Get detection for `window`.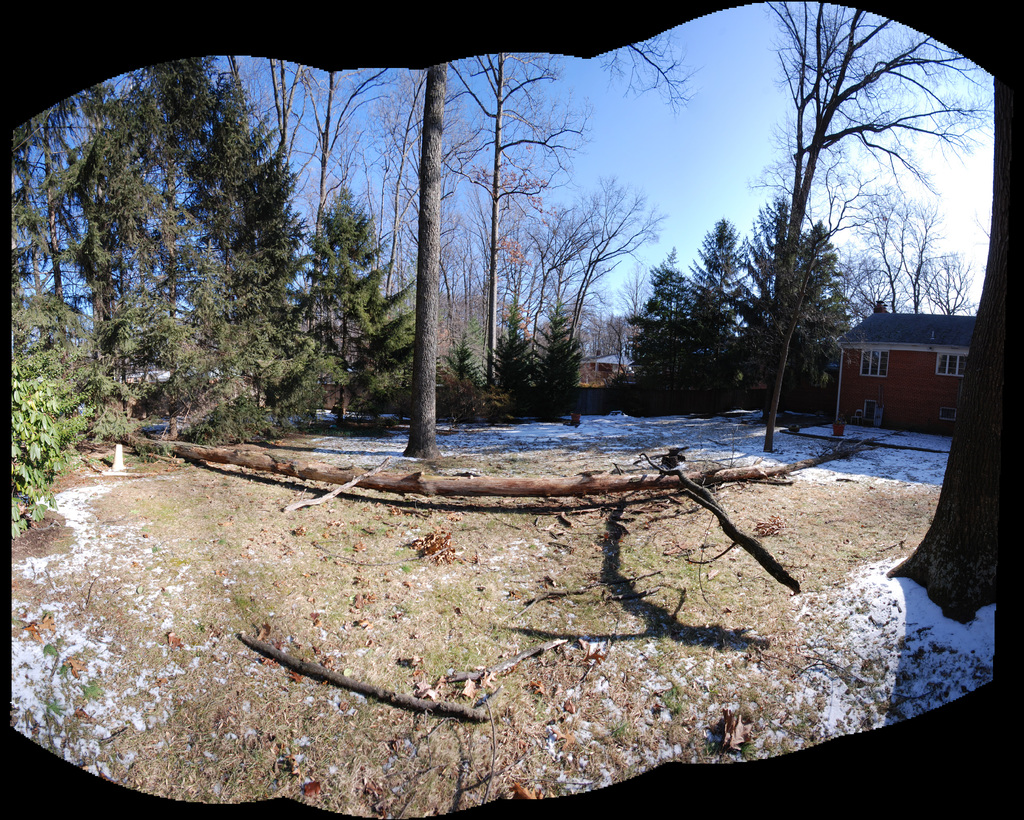
Detection: rect(937, 353, 965, 376).
